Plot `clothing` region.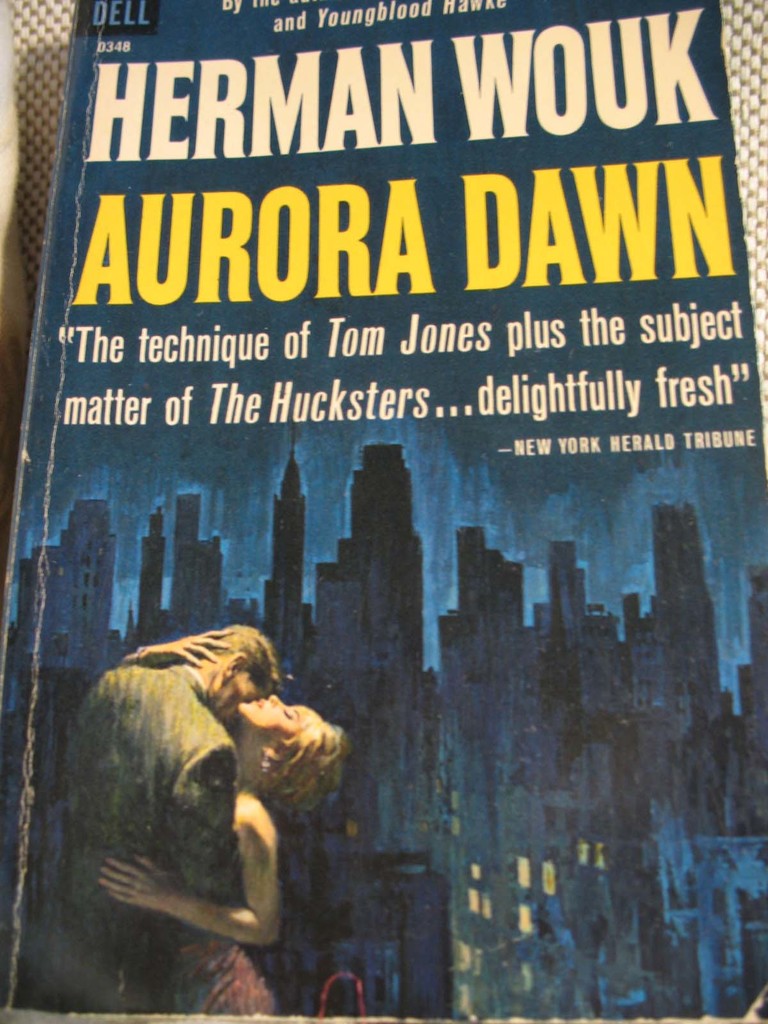
Plotted at [63, 615, 306, 991].
